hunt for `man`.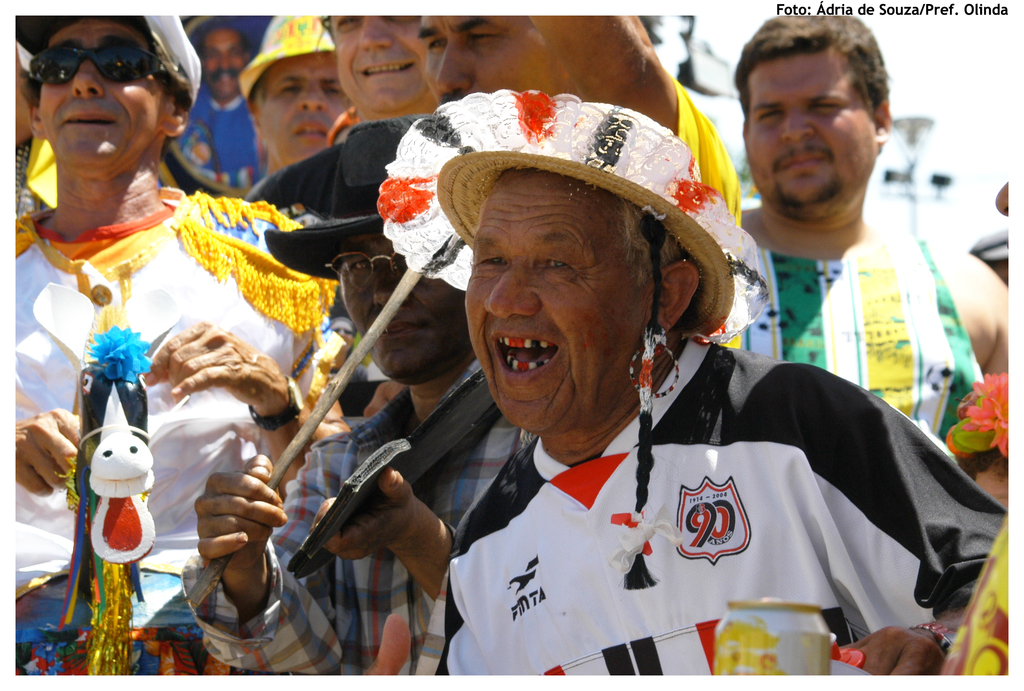
Hunted down at bbox=[319, 0, 440, 126].
